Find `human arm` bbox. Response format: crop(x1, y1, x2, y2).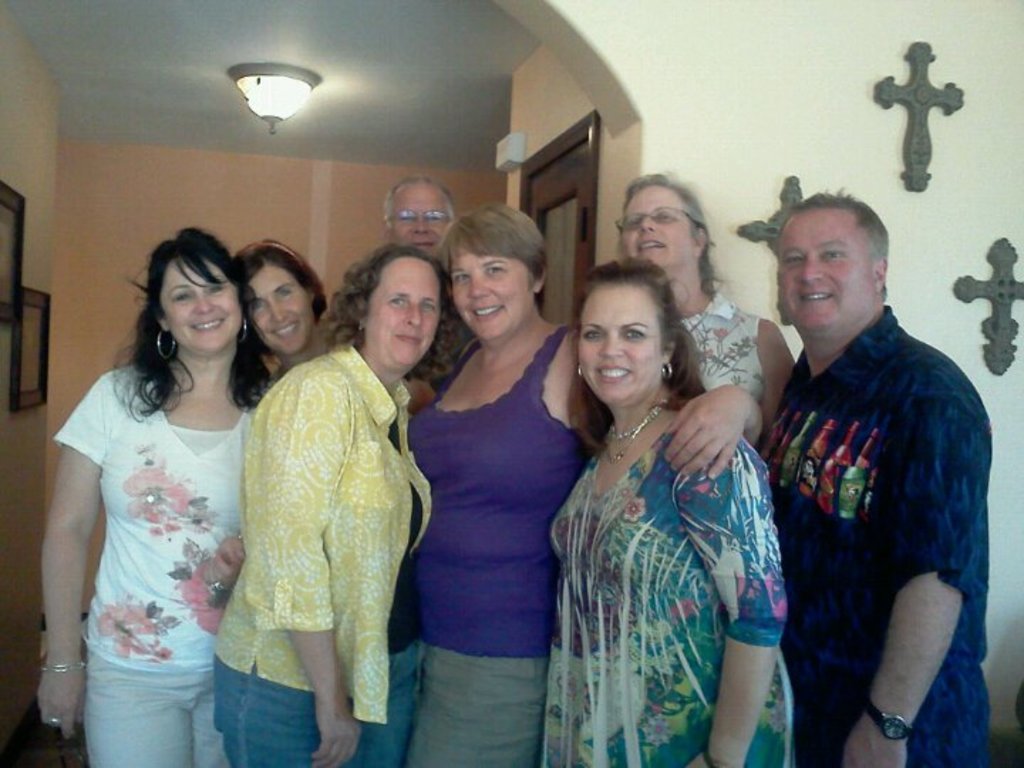
crop(677, 430, 786, 767).
